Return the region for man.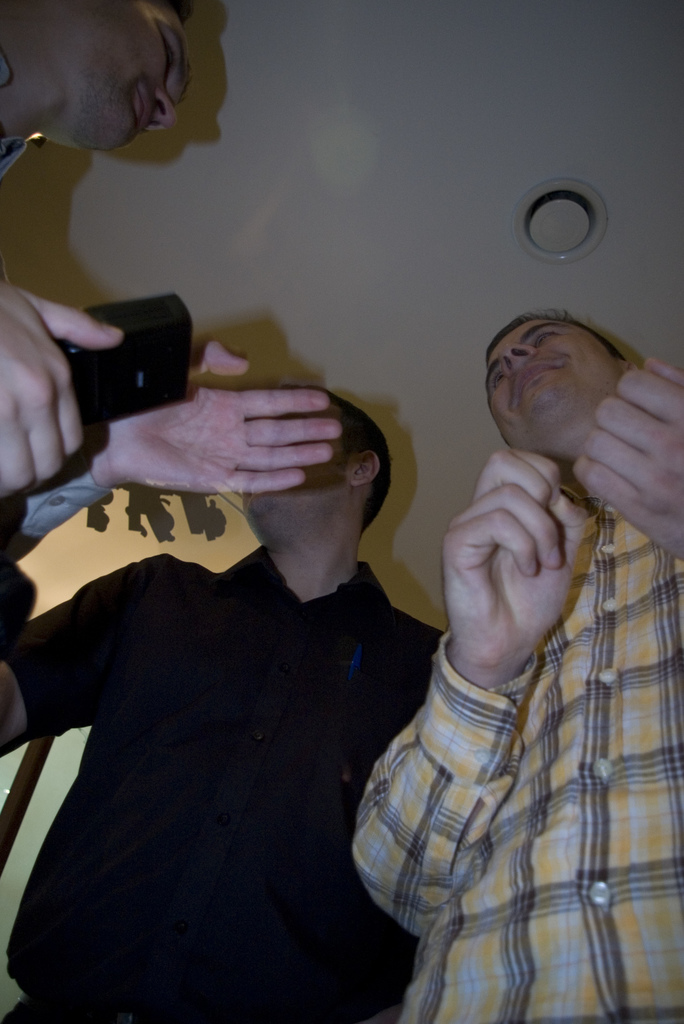
[x1=0, y1=384, x2=466, y2=1023].
